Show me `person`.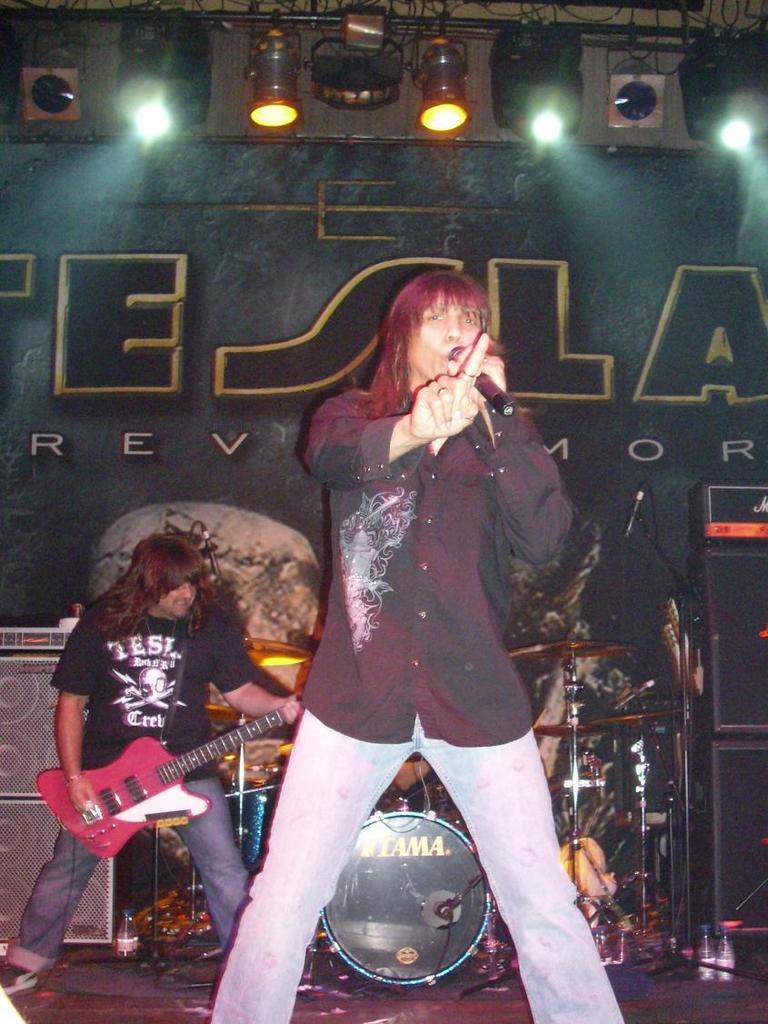
`person` is here: {"x1": 0, "y1": 527, "x2": 304, "y2": 1001}.
